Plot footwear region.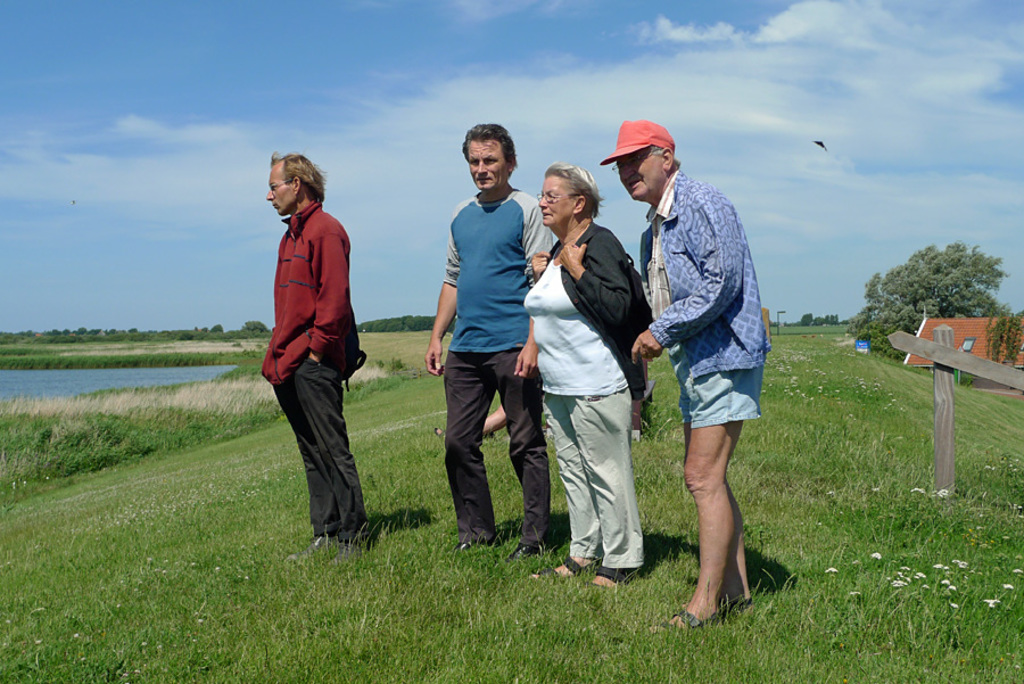
Plotted at crop(509, 543, 539, 560).
